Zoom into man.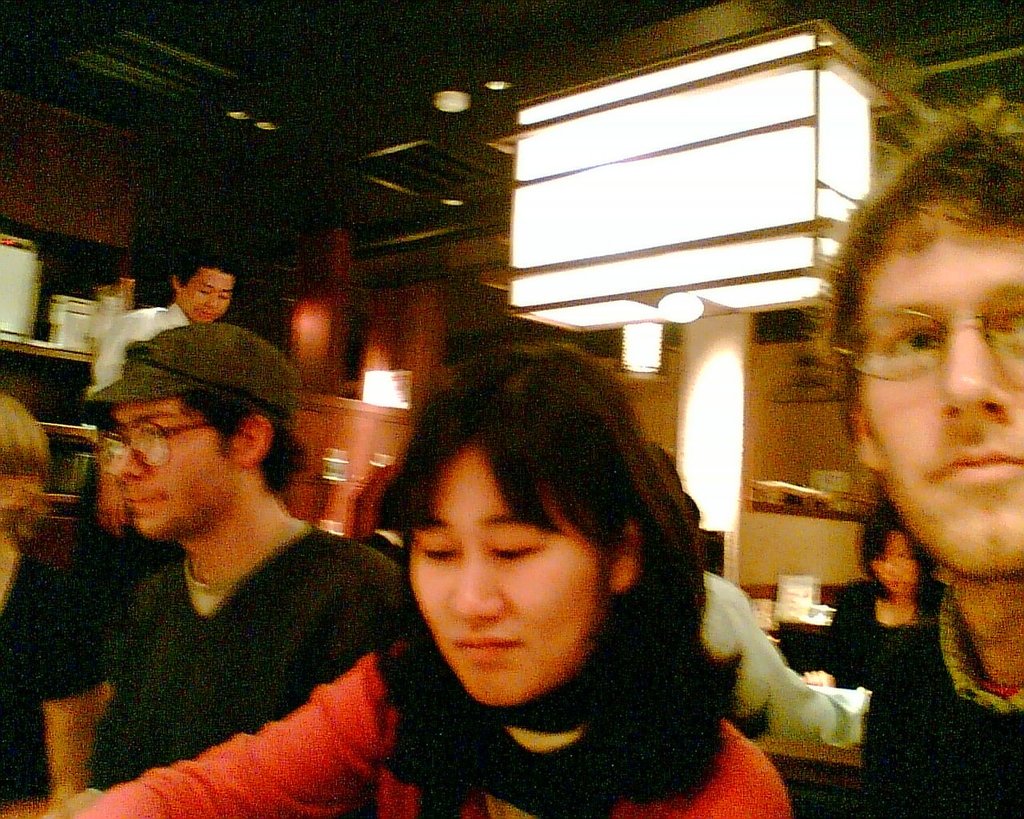
Zoom target: (810,101,1023,818).
